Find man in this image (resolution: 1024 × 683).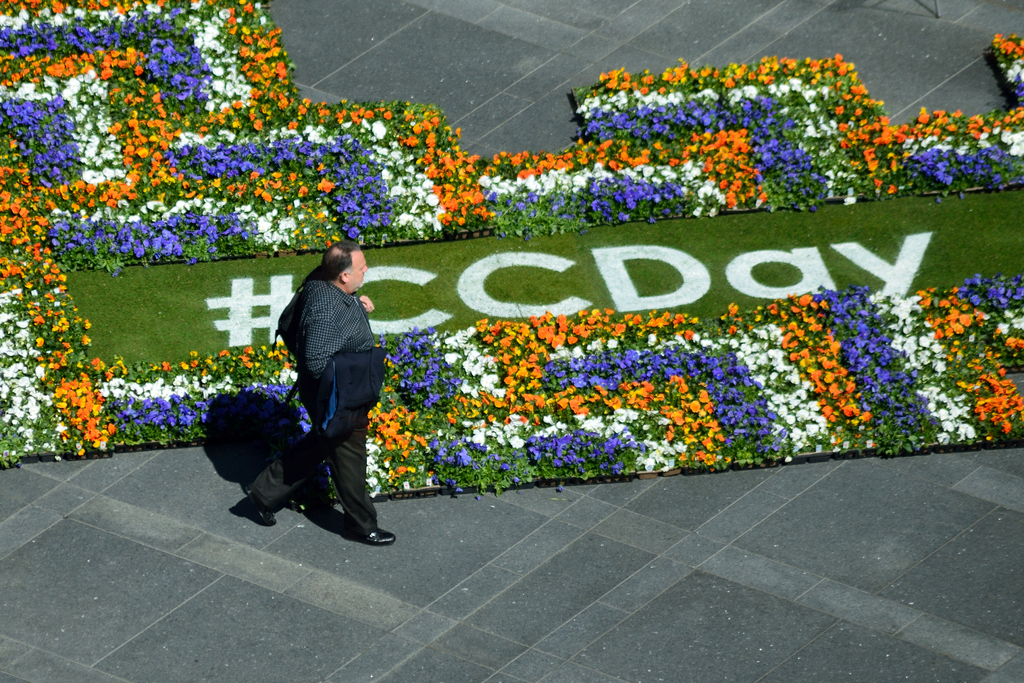
[left=225, top=239, right=400, bottom=534].
